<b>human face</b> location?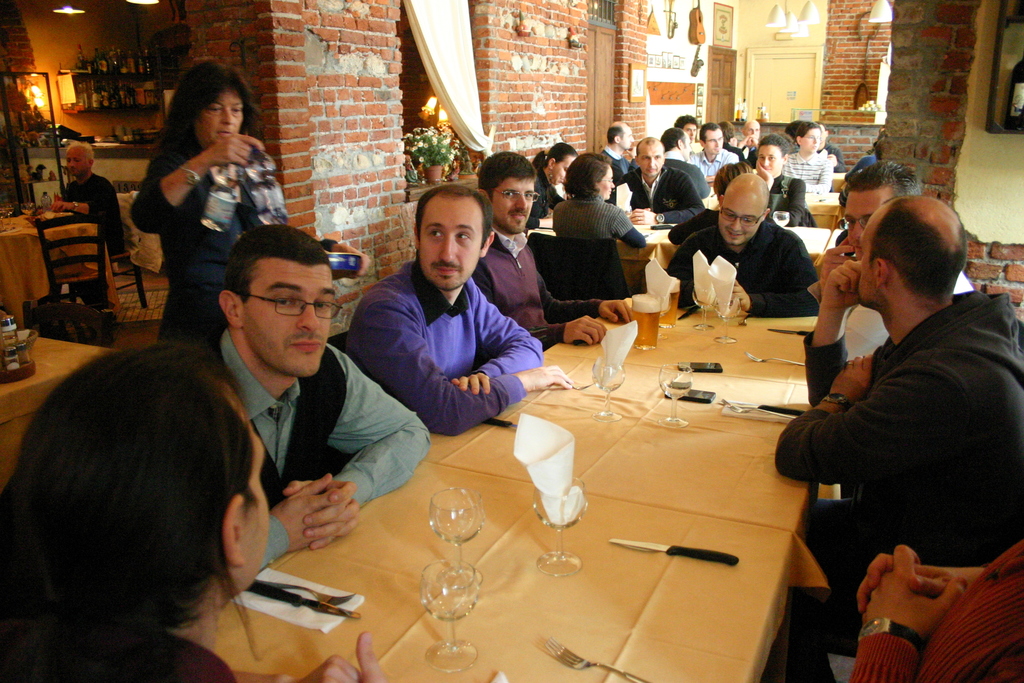
bbox=(621, 129, 636, 152)
